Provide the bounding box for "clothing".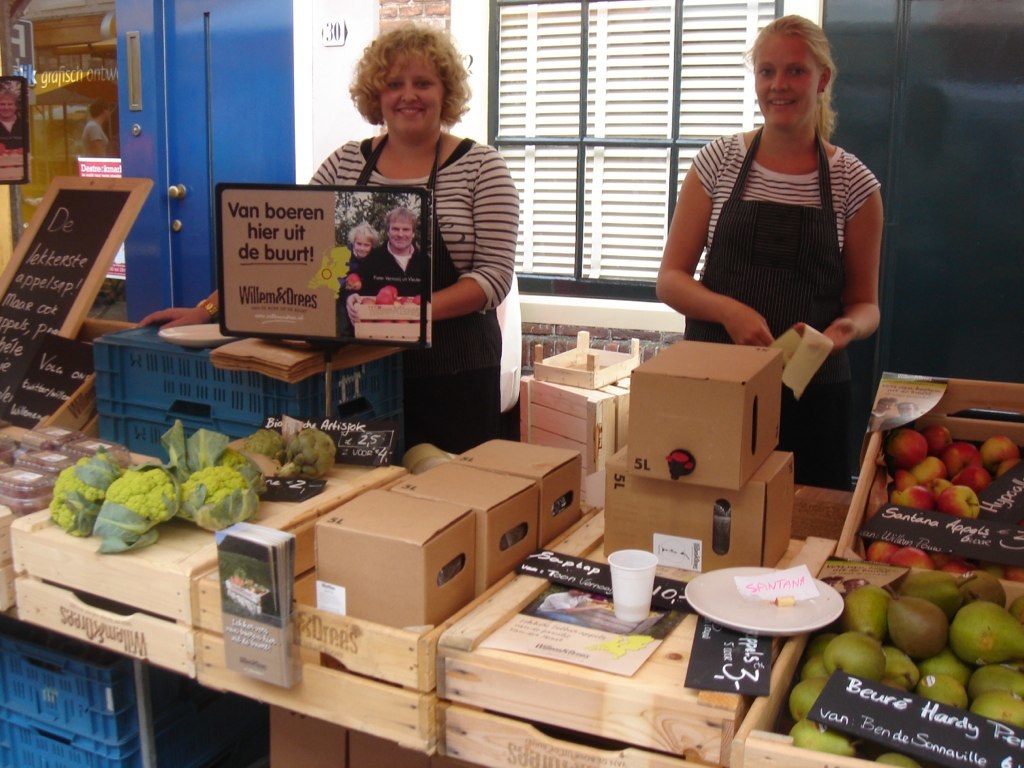
(x1=353, y1=243, x2=436, y2=302).
